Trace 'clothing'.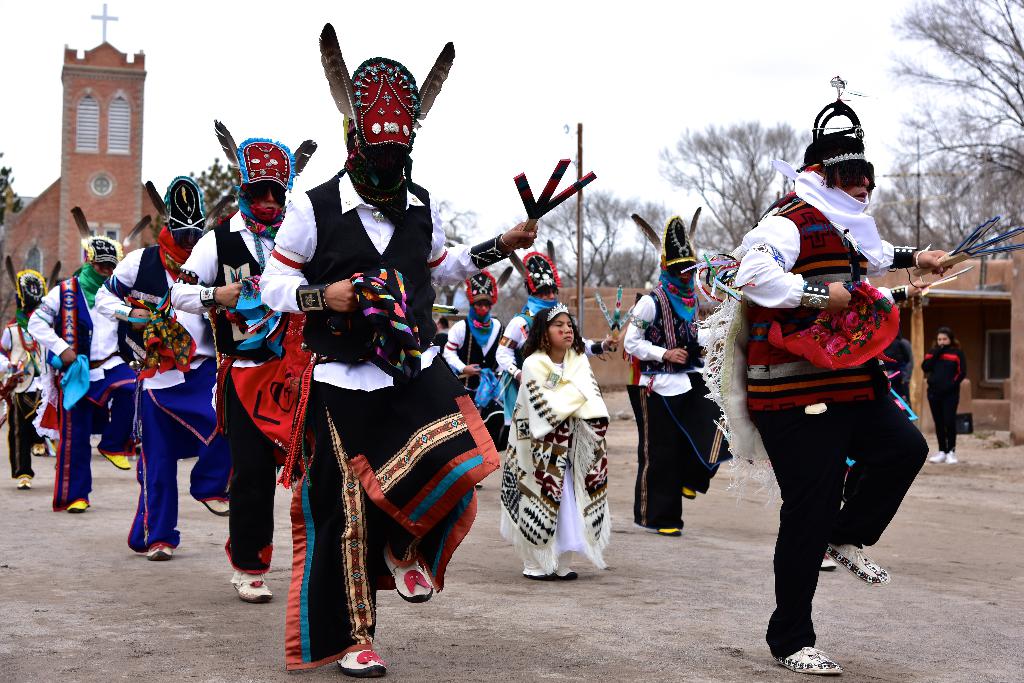
Traced to 502:307:538:416.
